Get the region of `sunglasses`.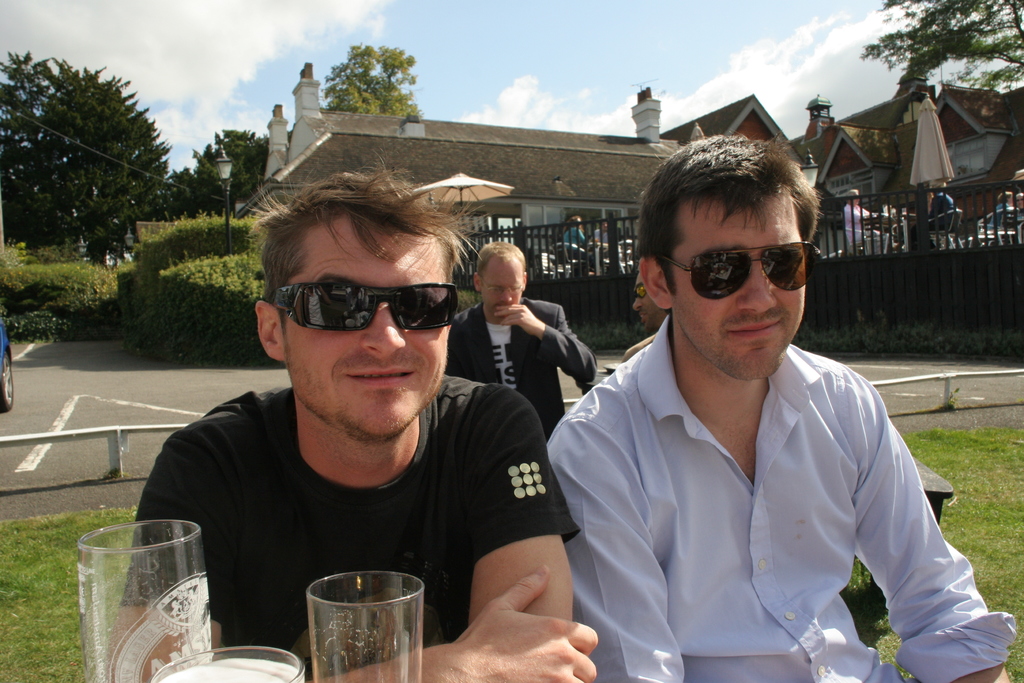
(x1=670, y1=244, x2=826, y2=302).
